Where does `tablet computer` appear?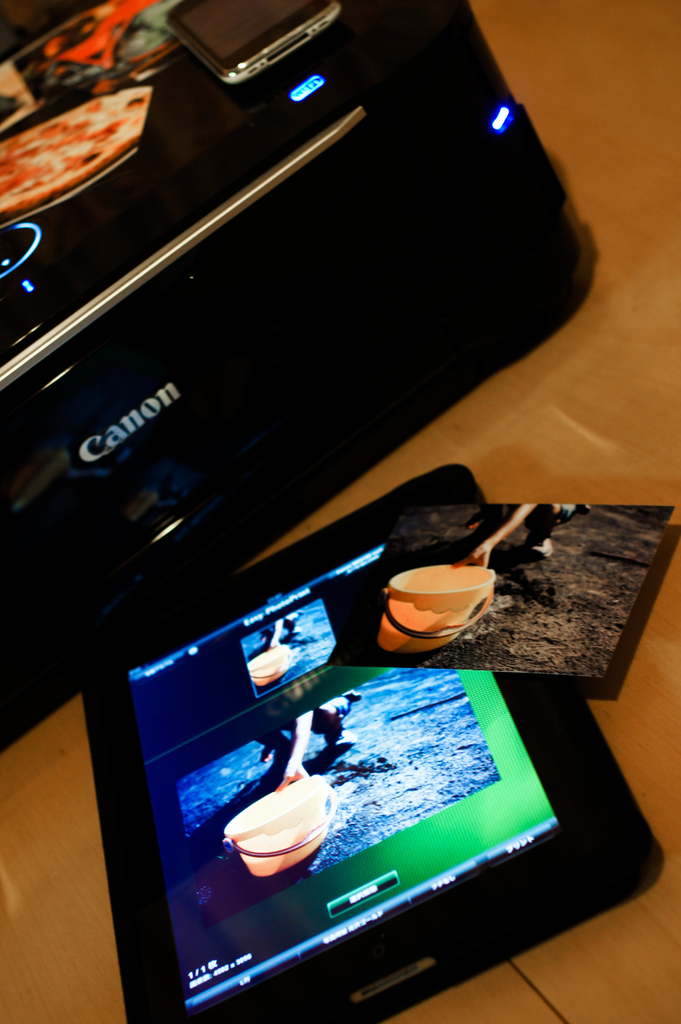
Appears at 71:465:664:1023.
